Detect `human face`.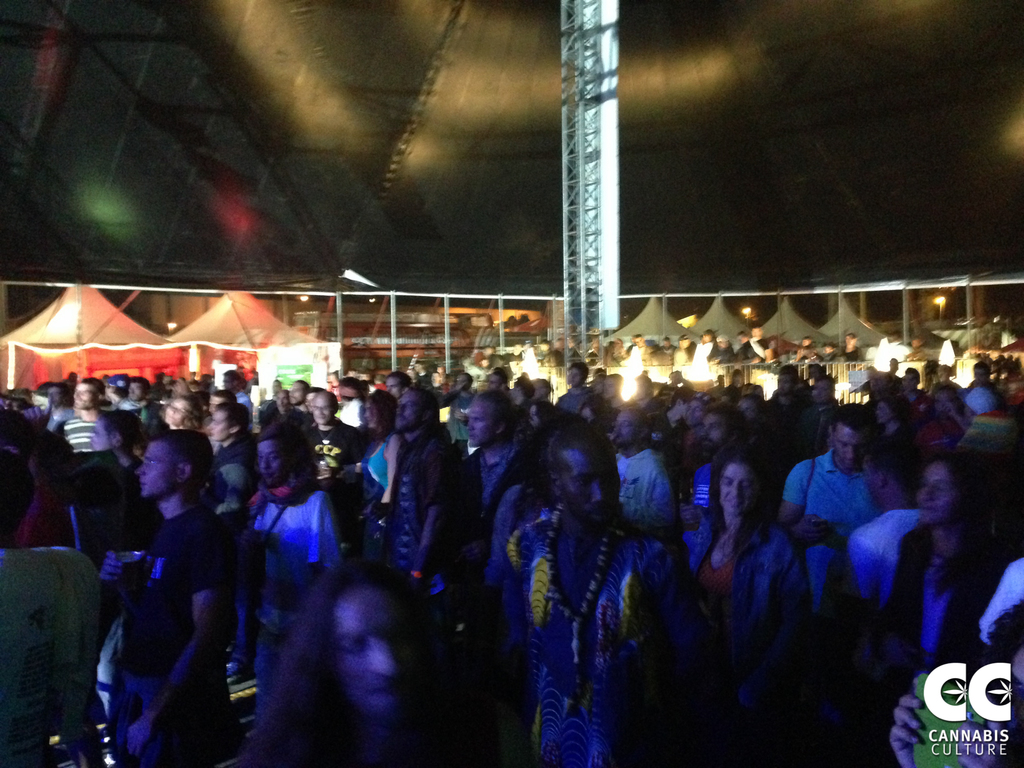
Detected at x1=228, y1=378, x2=230, y2=387.
